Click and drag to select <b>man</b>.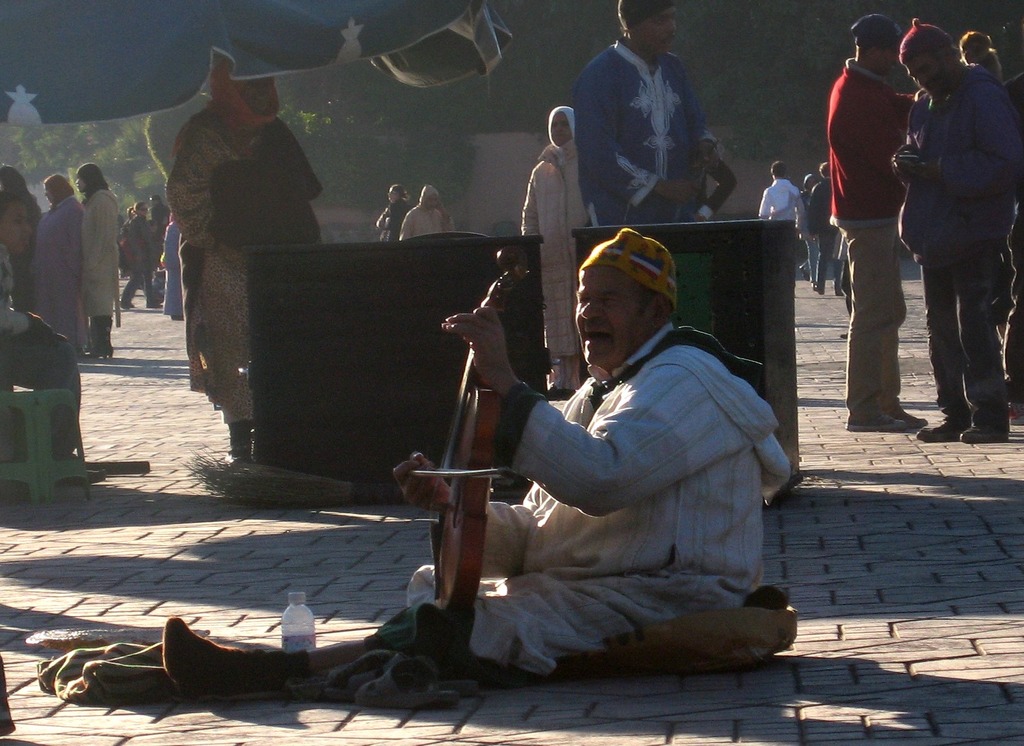
Selection: bbox=[121, 199, 173, 307].
